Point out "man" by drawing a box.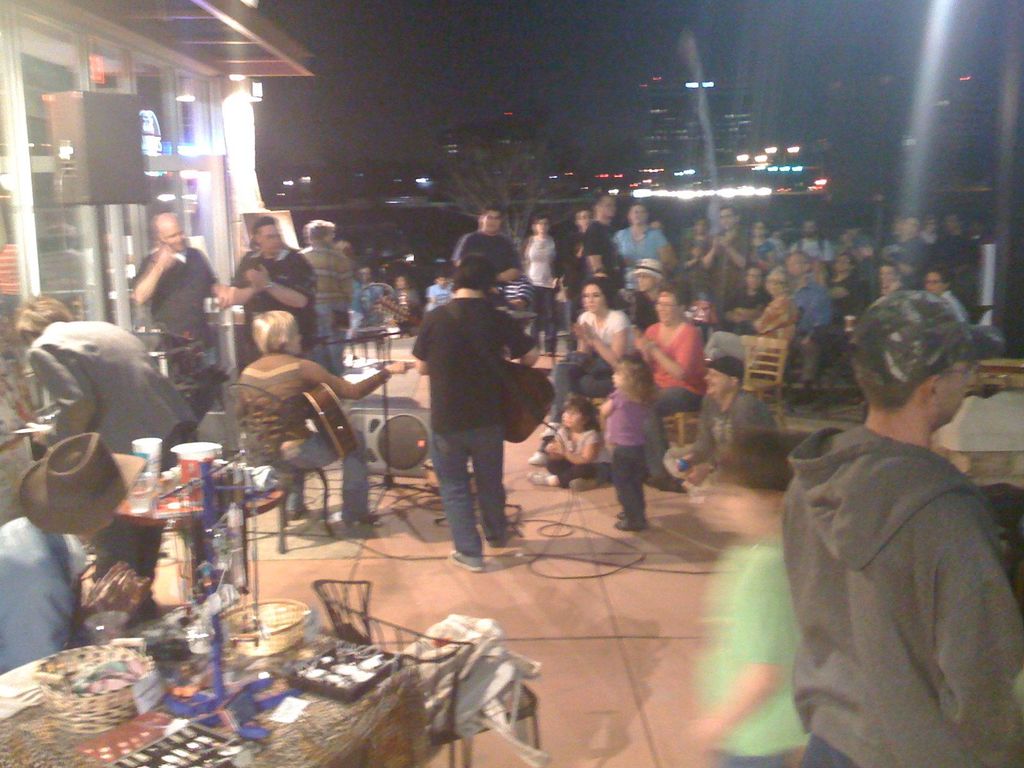
bbox=(133, 217, 228, 367).
